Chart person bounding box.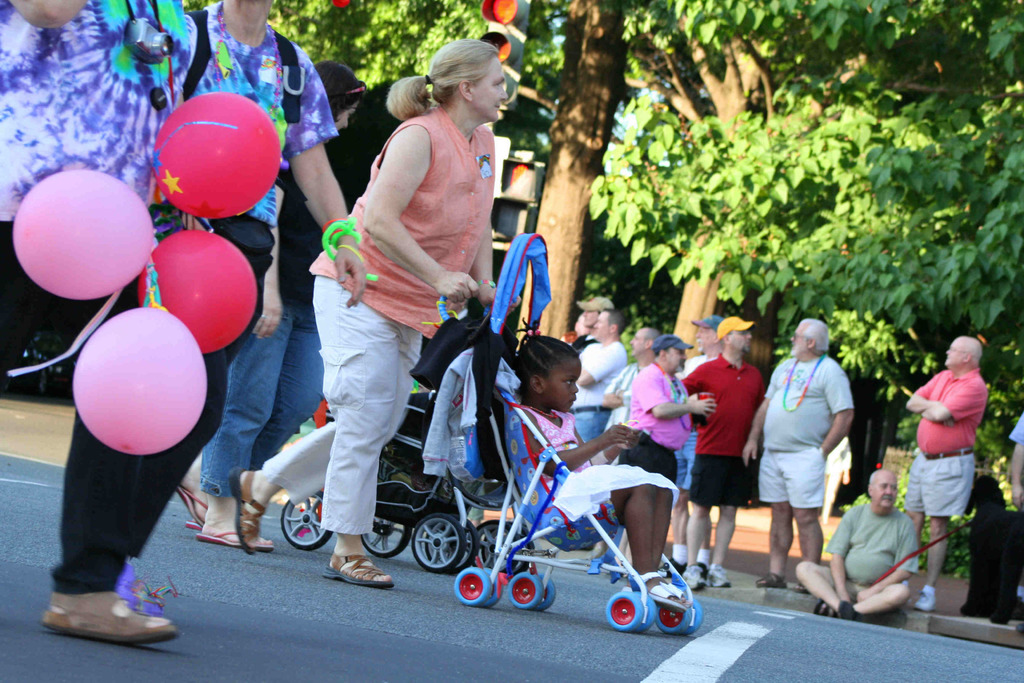
Charted: bbox=[625, 336, 722, 533].
